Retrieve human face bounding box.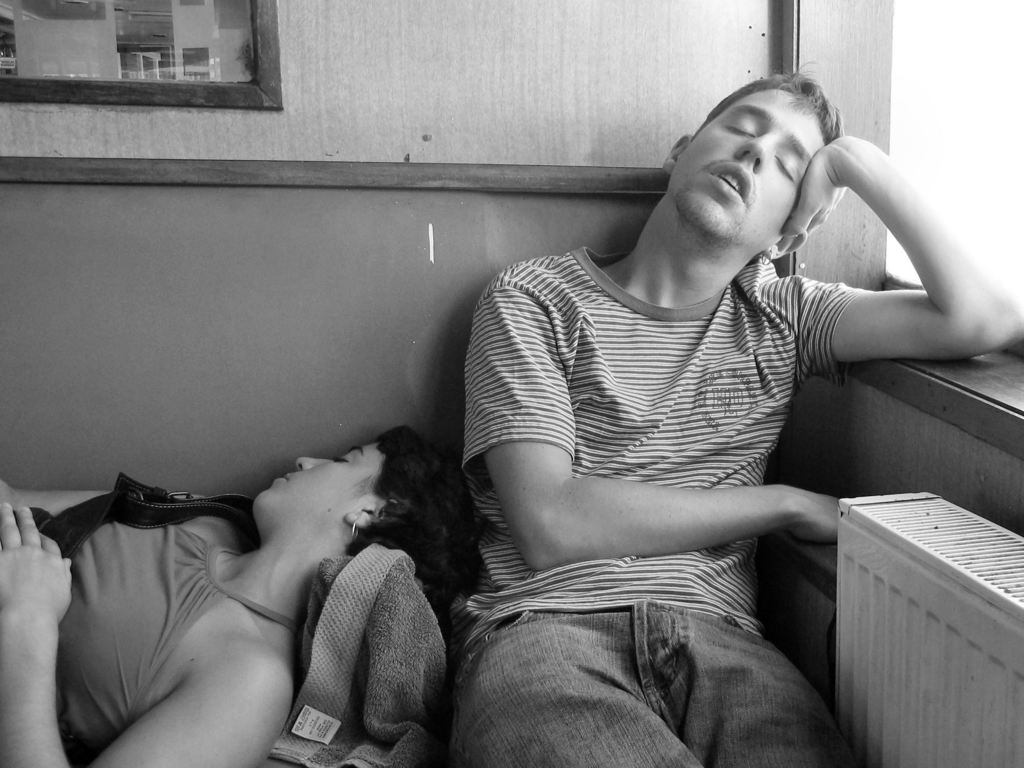
Bounding box: Rect(671, 93, 825, 252).
